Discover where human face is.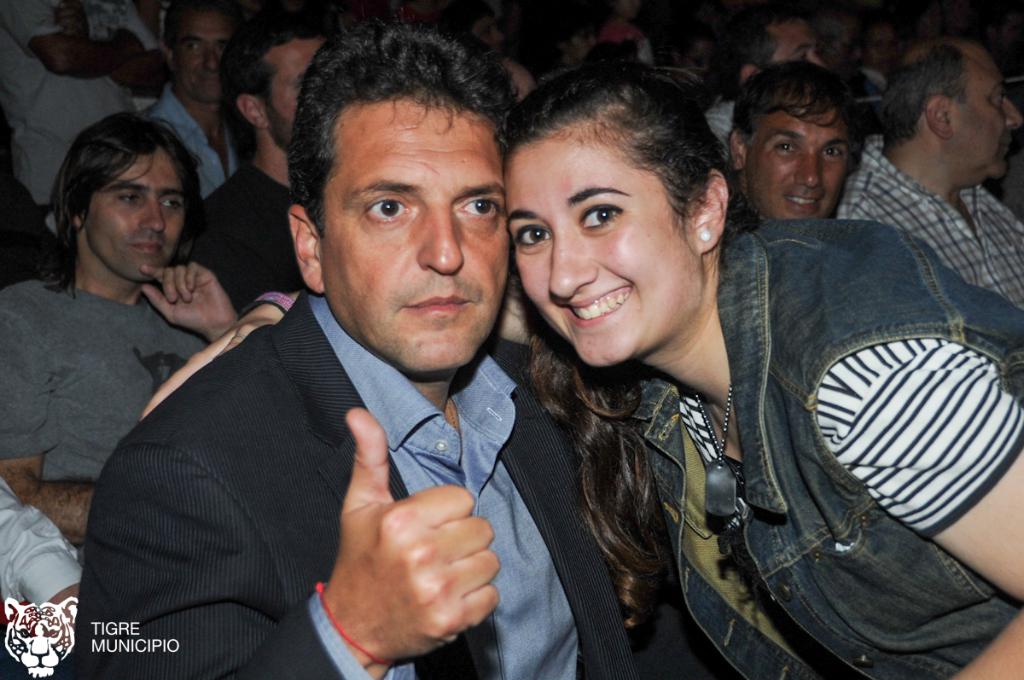
Discovered at region(774, 17, 822, 61).
